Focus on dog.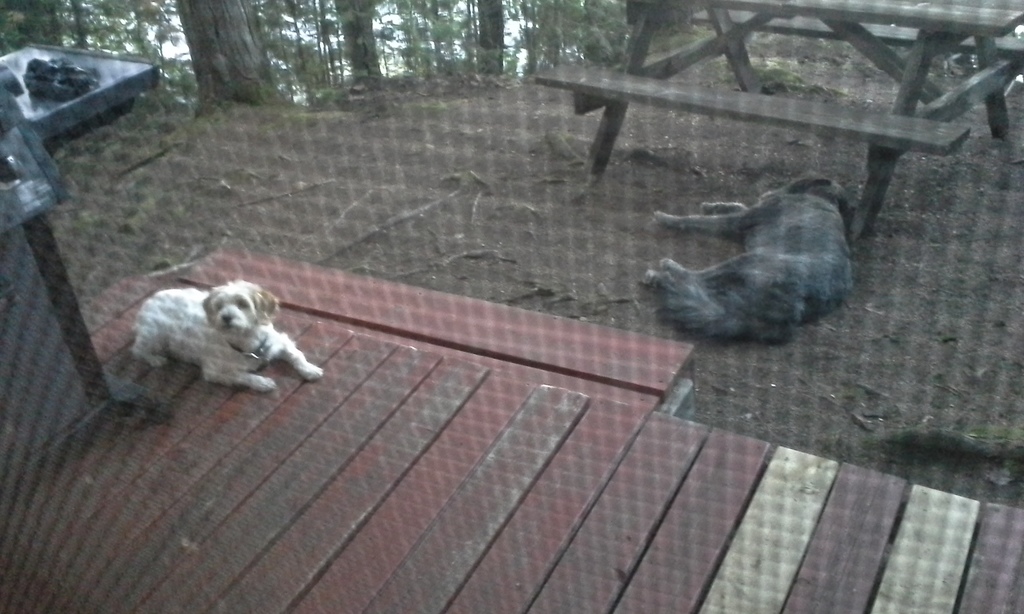
Focused at (x1=641, y1=171, x2=858, y2=347).
